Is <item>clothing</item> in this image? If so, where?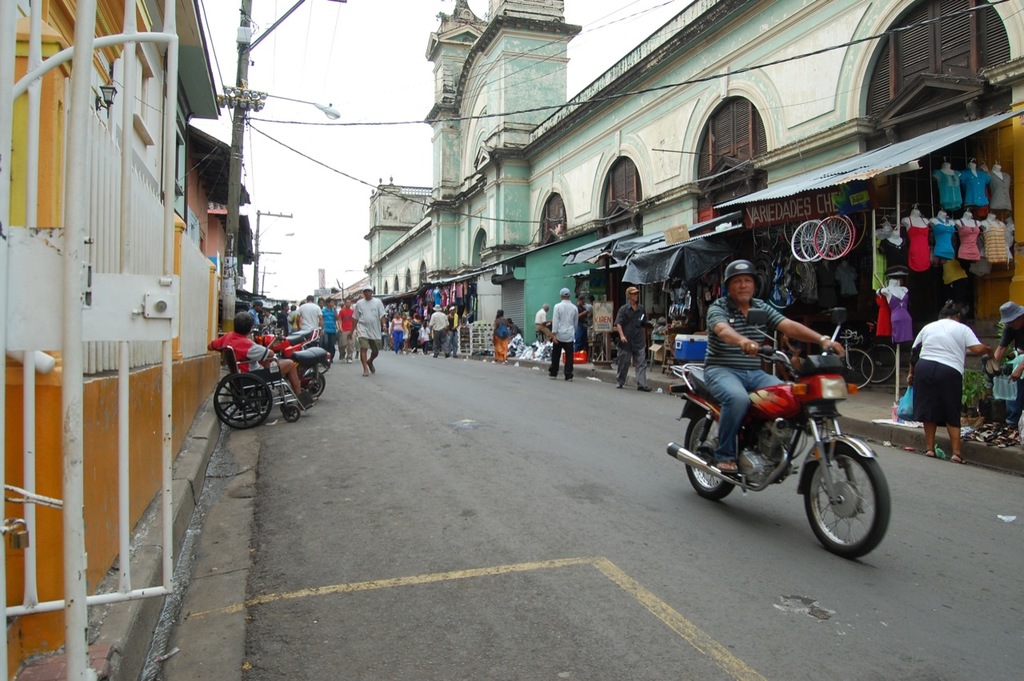
Yes, at 930:218:958:257.
